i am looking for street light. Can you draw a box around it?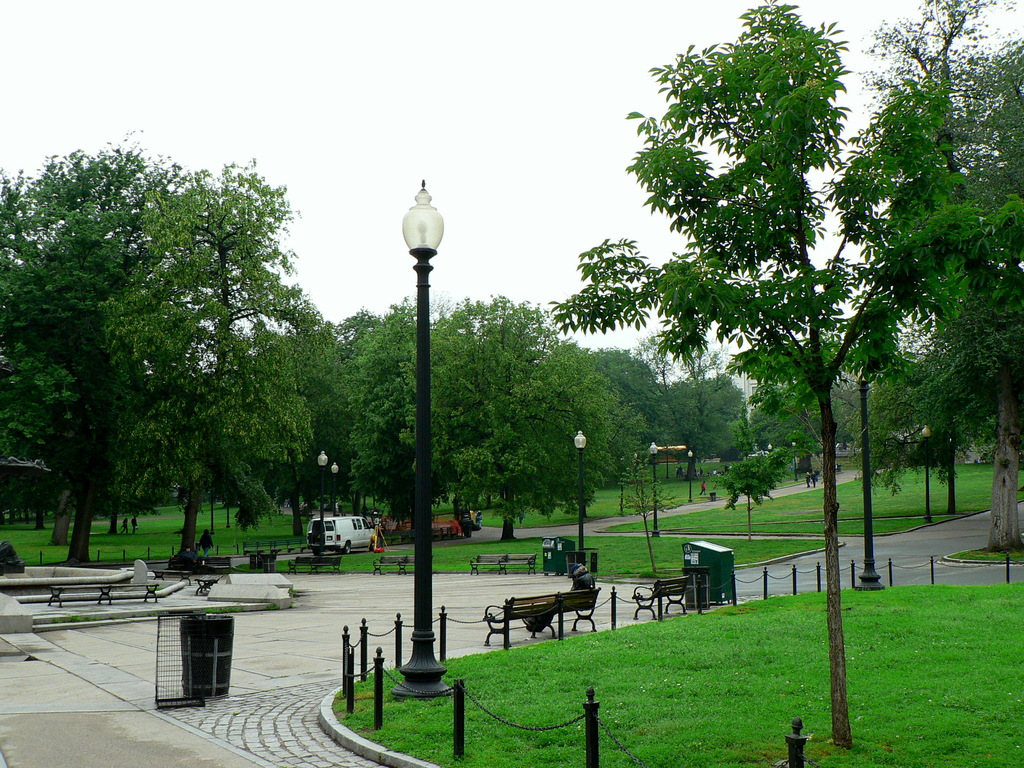
Sure, the bounding box is x1=330 y1=459 x2=341 y2=517.
